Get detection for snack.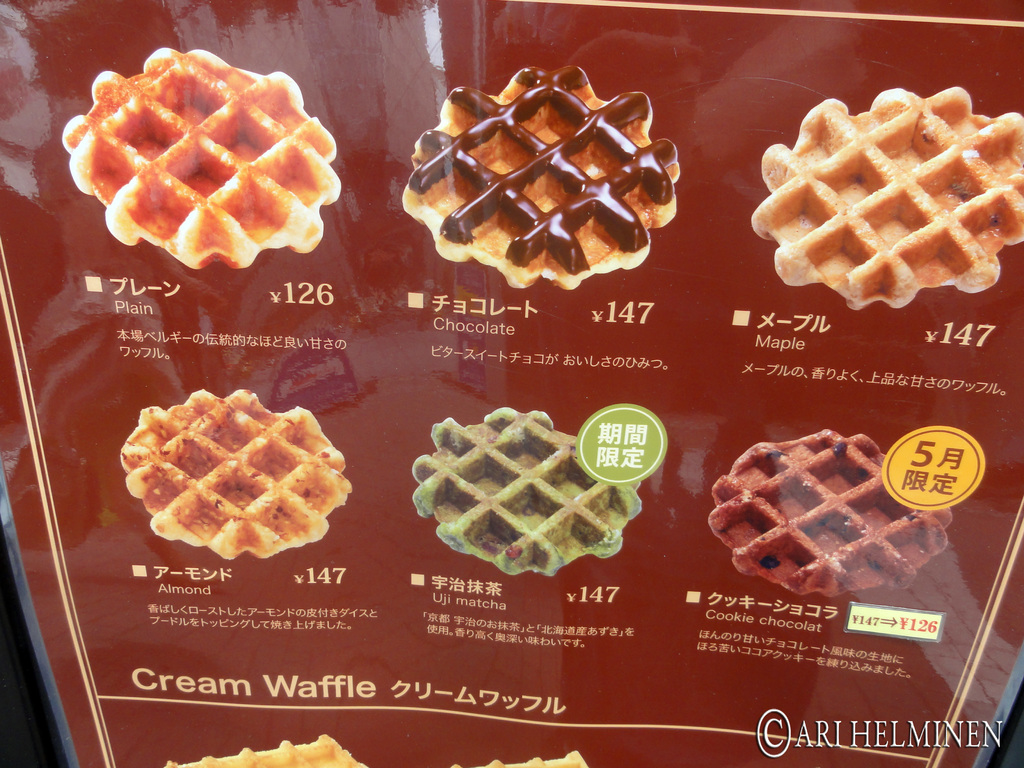
Detection: select_region(687, 417, 957, 620).
